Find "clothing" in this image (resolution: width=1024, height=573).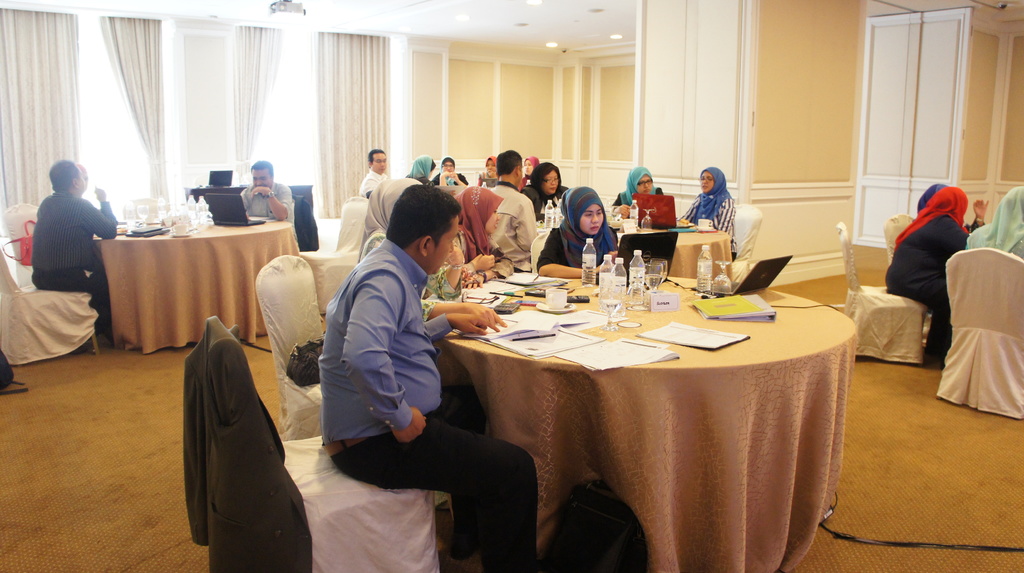
315:239:540:572.
